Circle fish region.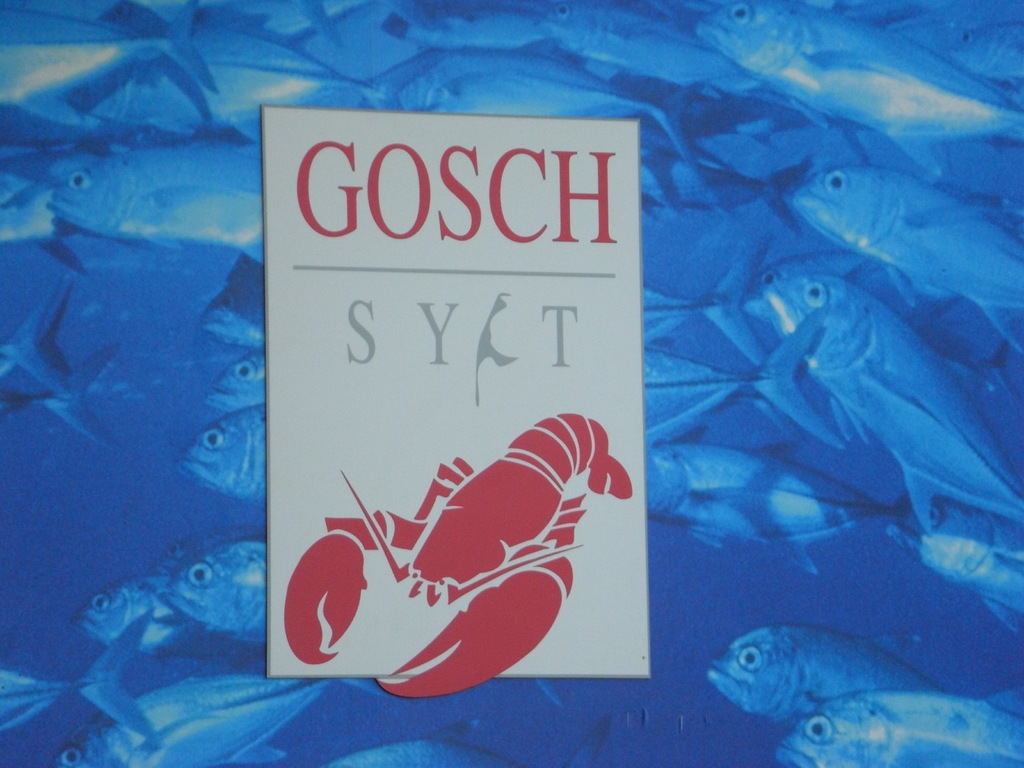
Region: 693:625:946:741.
